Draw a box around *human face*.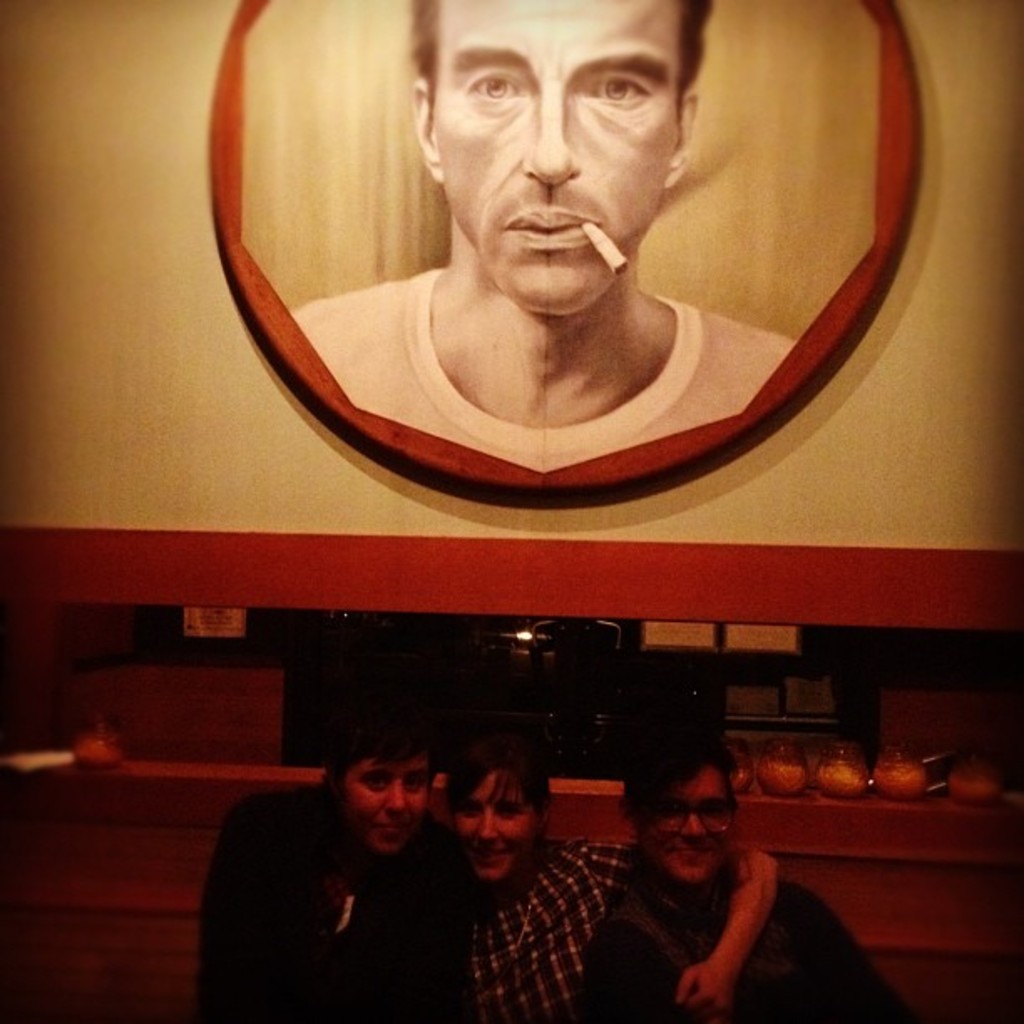
453/771/539/880.
